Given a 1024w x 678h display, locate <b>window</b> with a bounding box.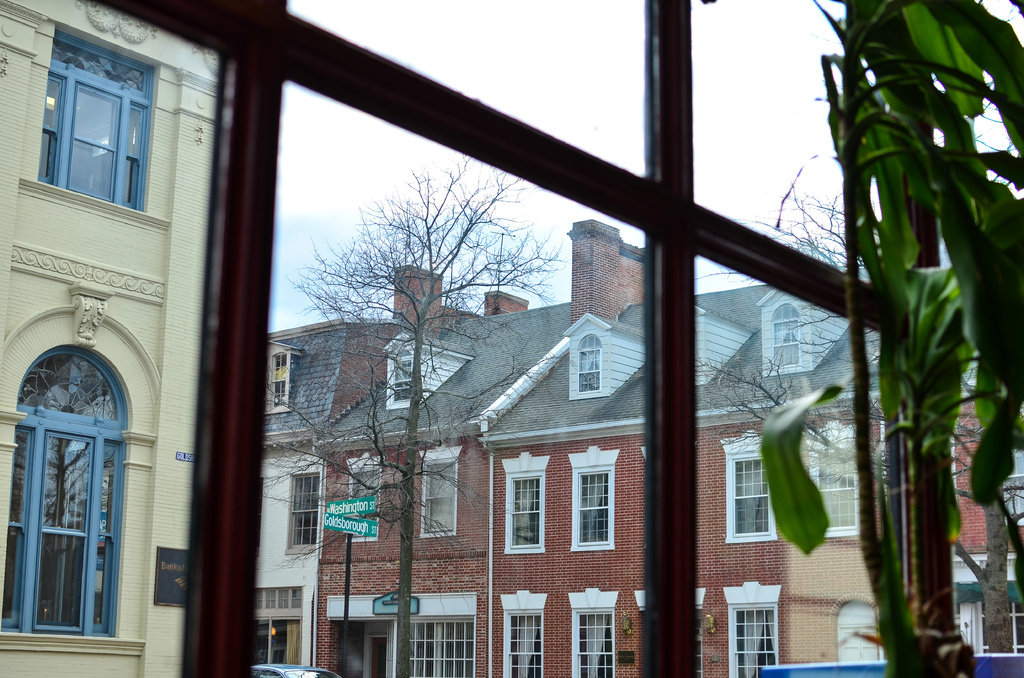
Located: x1=501, y1=454, x2=551, y2=559.
